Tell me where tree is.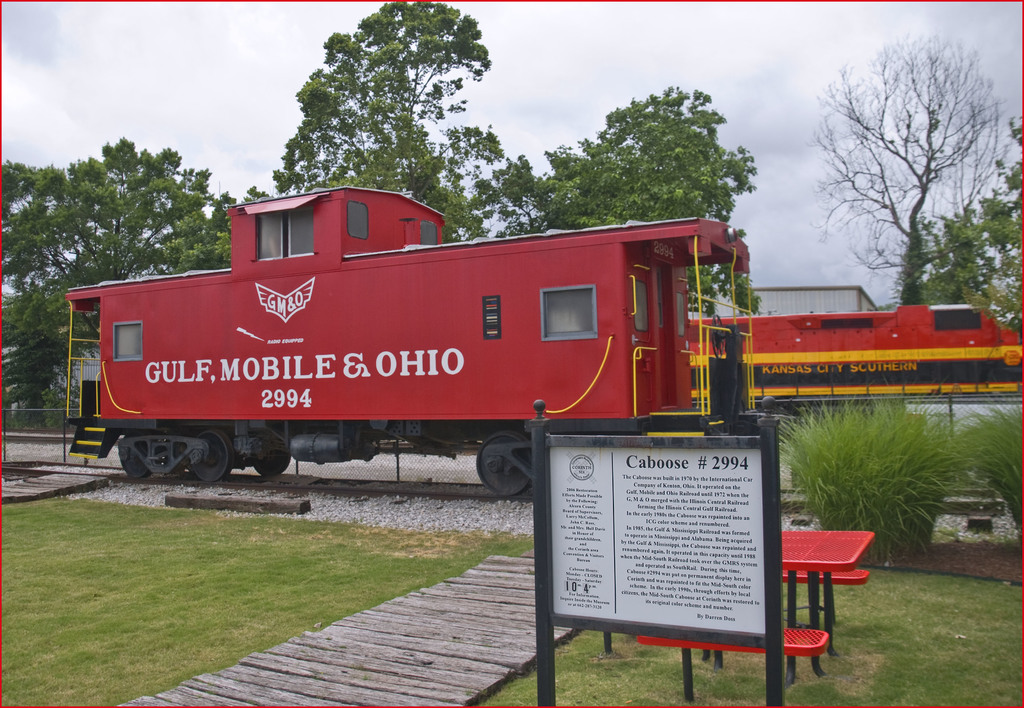
tree is at left=499, top=84, right=766, bottom=325.
